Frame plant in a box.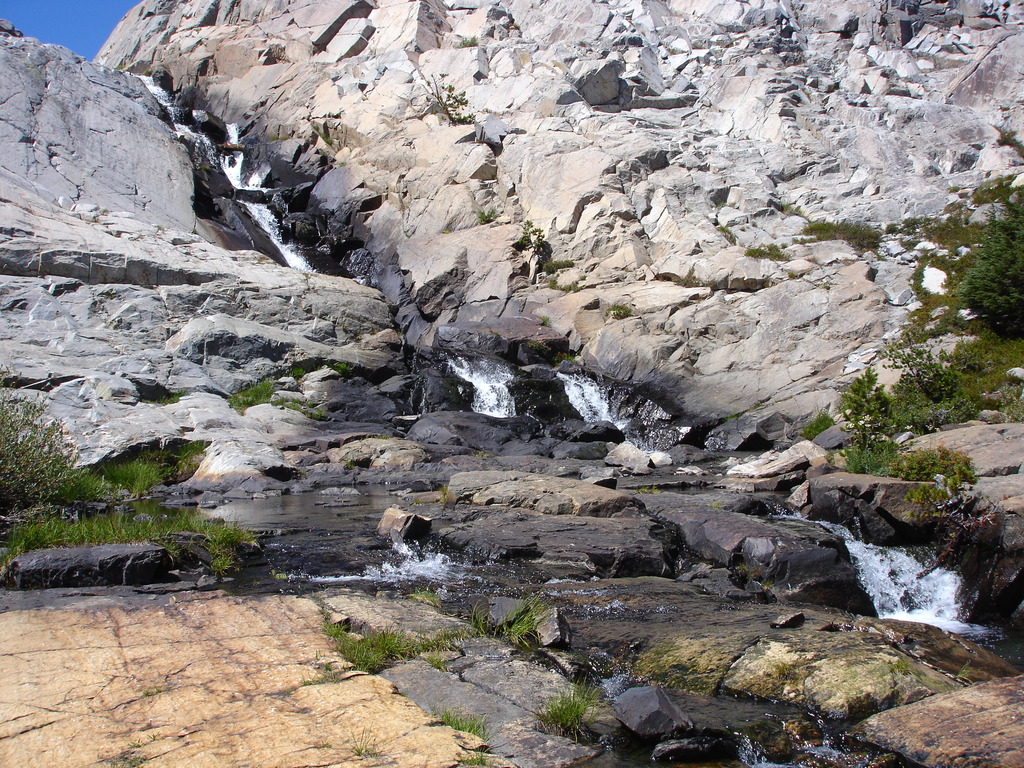
box=[0, 365, 118, 538].
